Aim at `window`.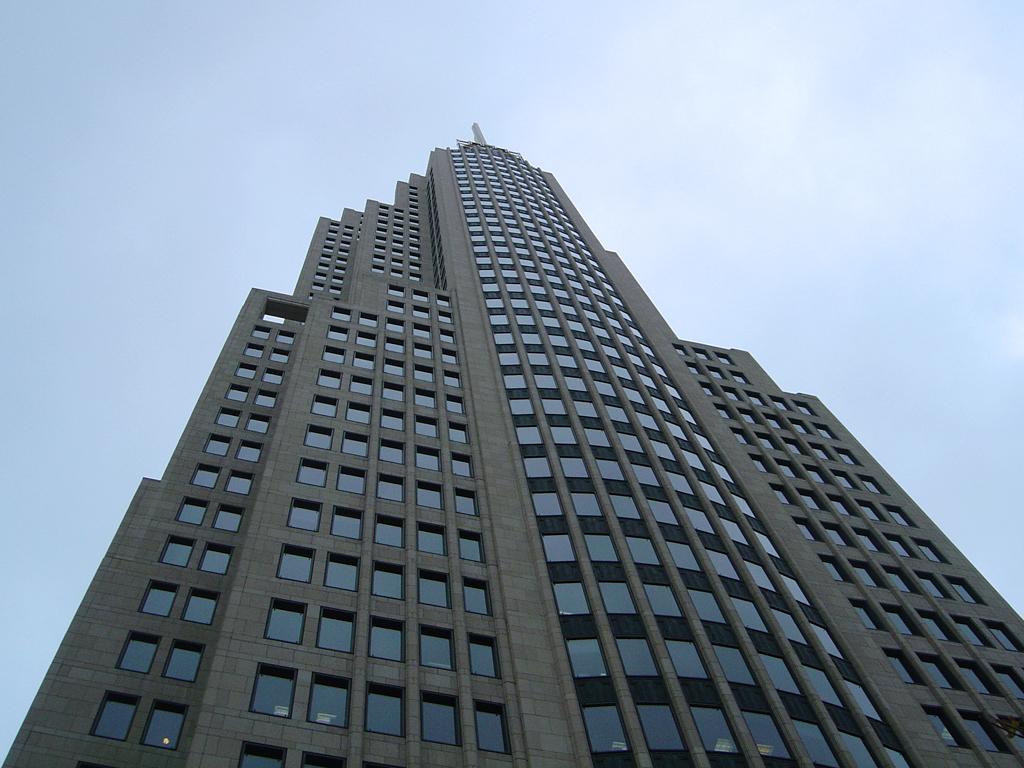
Aimed at 922 659 957 694.
